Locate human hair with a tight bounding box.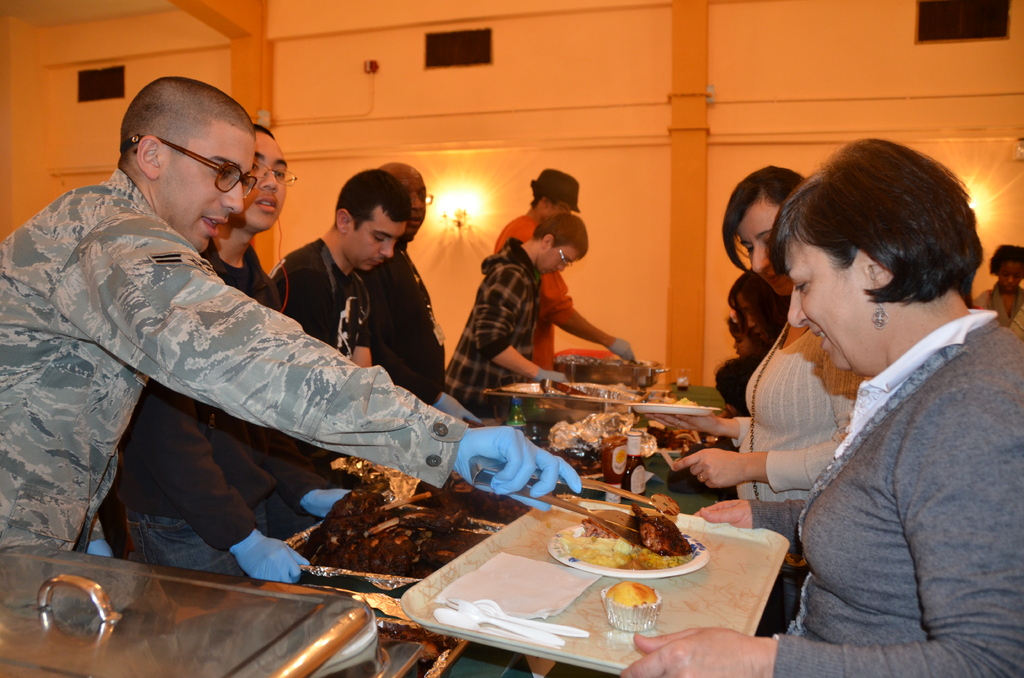
crop(986, 244, 1023, 279).
